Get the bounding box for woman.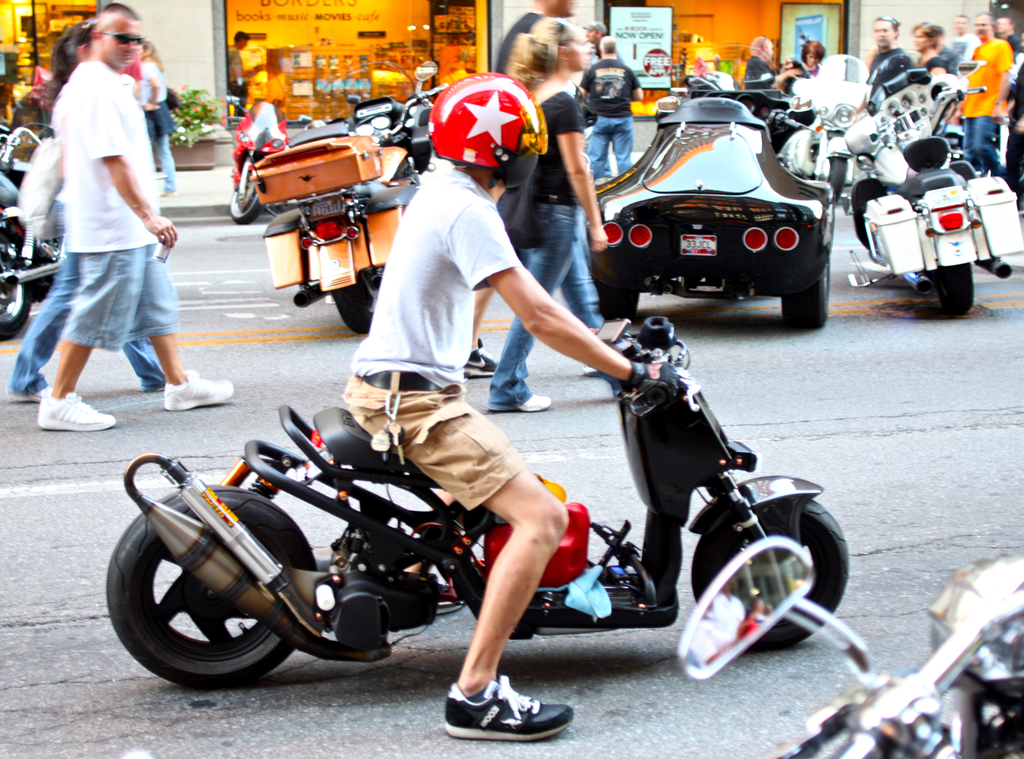
486, 17, 630, 413.
